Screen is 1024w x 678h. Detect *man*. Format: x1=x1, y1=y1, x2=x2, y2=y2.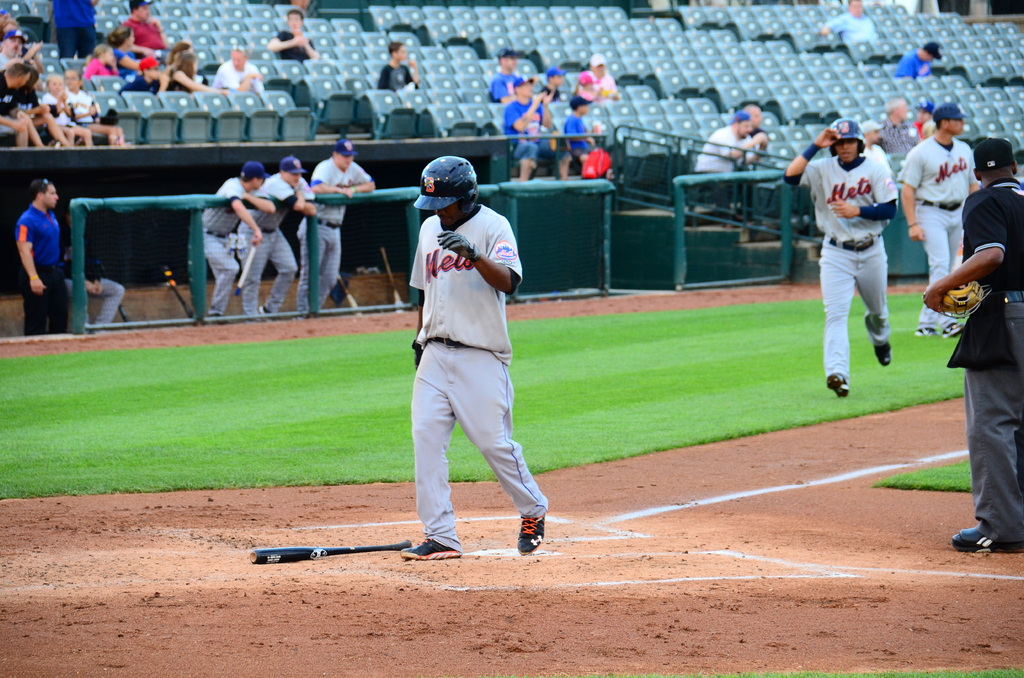
x1=408, y1=147, x2=547, y2=557.
